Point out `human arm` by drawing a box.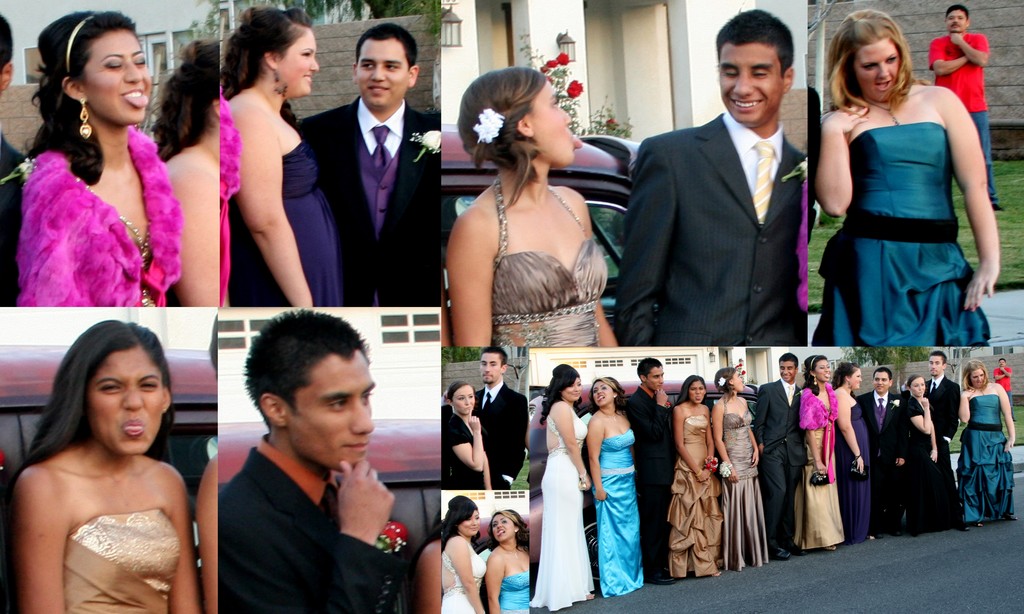
Rect(614, 128, 682, 350).
